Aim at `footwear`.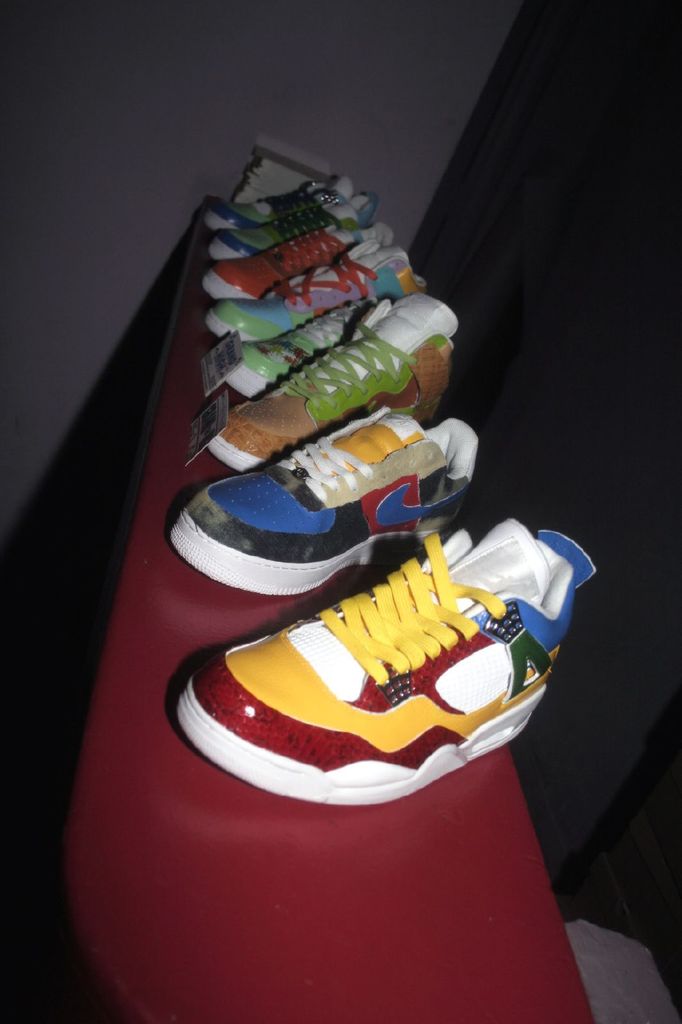
Aimed at 205,242,438,345.
